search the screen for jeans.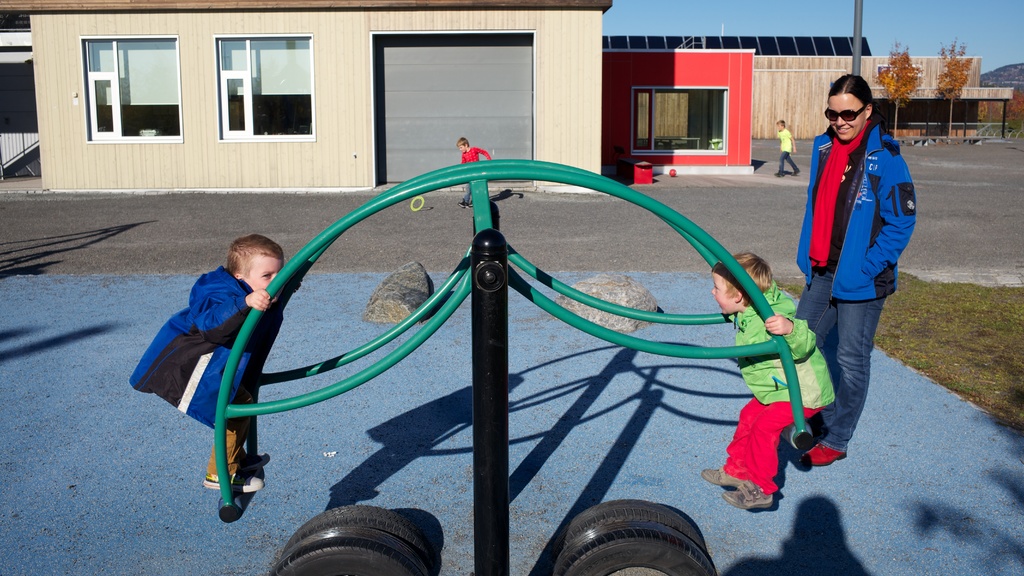
Found at BBox(735, 397, 820, 481).
